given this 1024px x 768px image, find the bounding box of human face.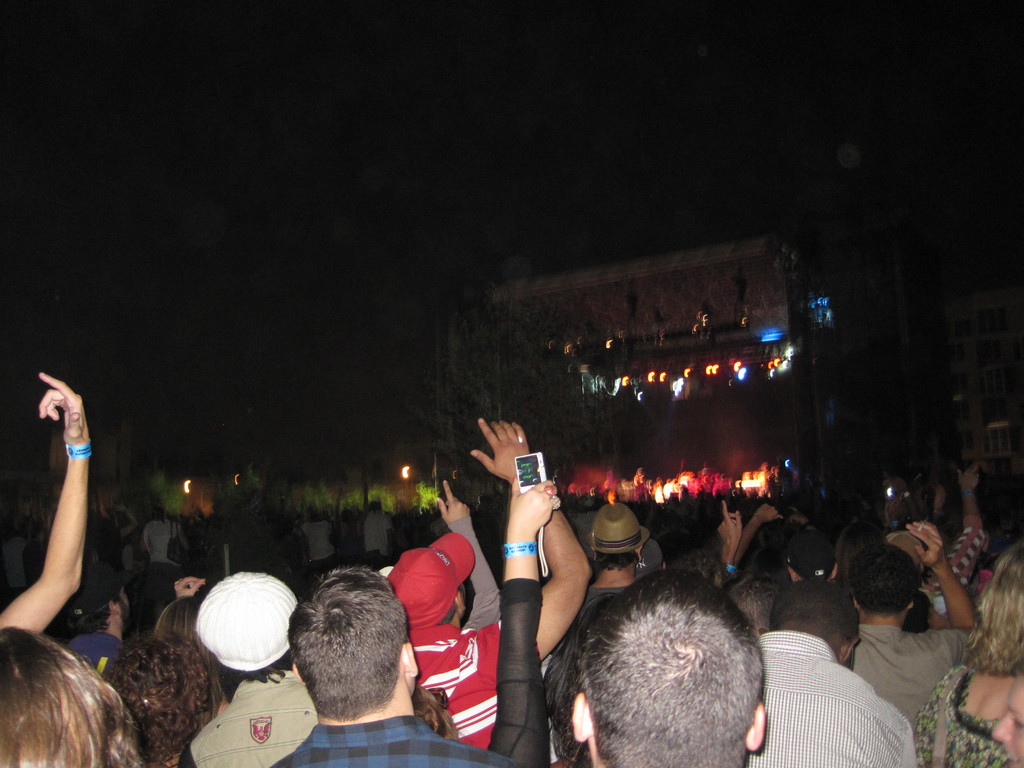
left=993, top=675, right=1023, bottom=765.
